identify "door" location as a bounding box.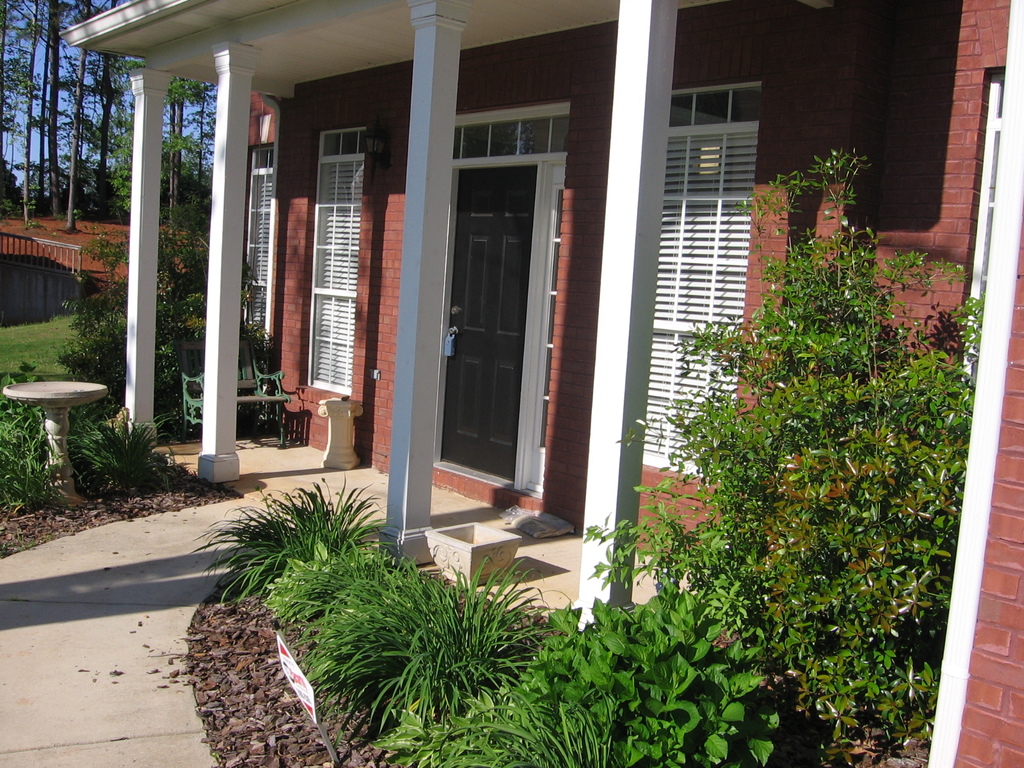
crop(438, 164, 535, 487).
